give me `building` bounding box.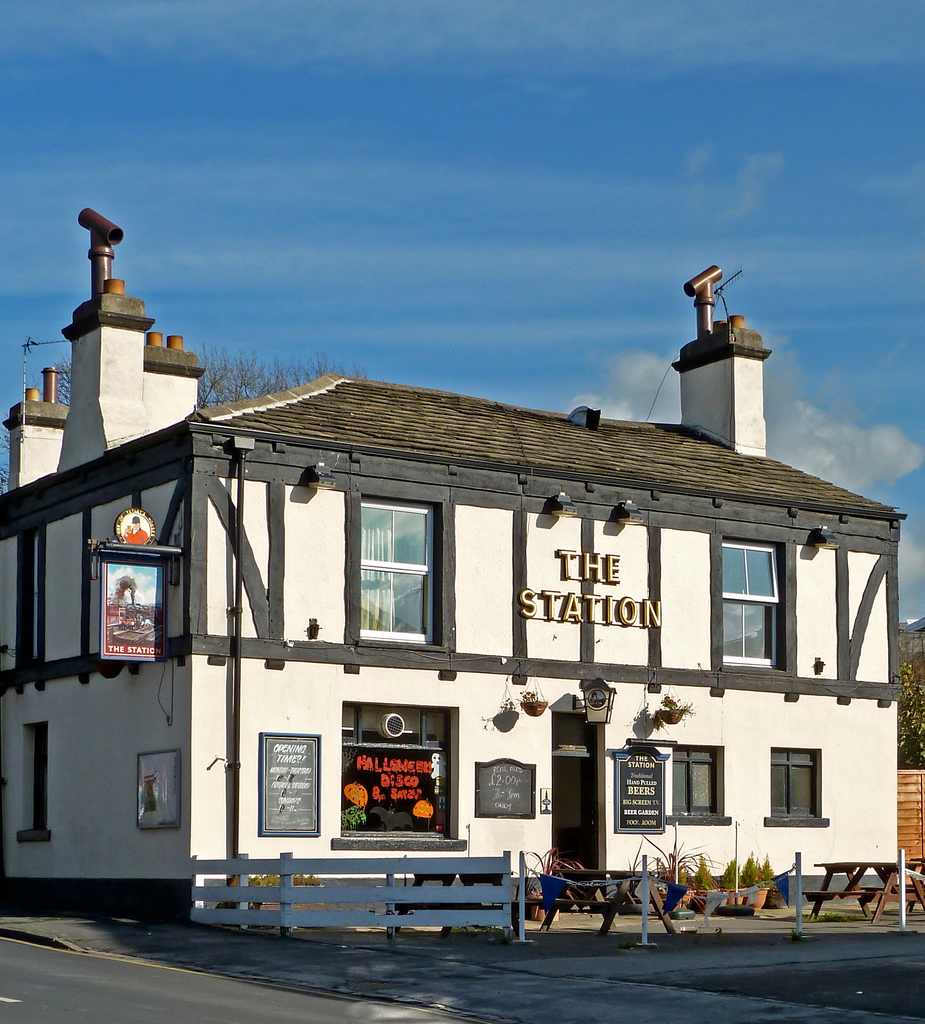
l=0, t=203, r=908, b=931.
